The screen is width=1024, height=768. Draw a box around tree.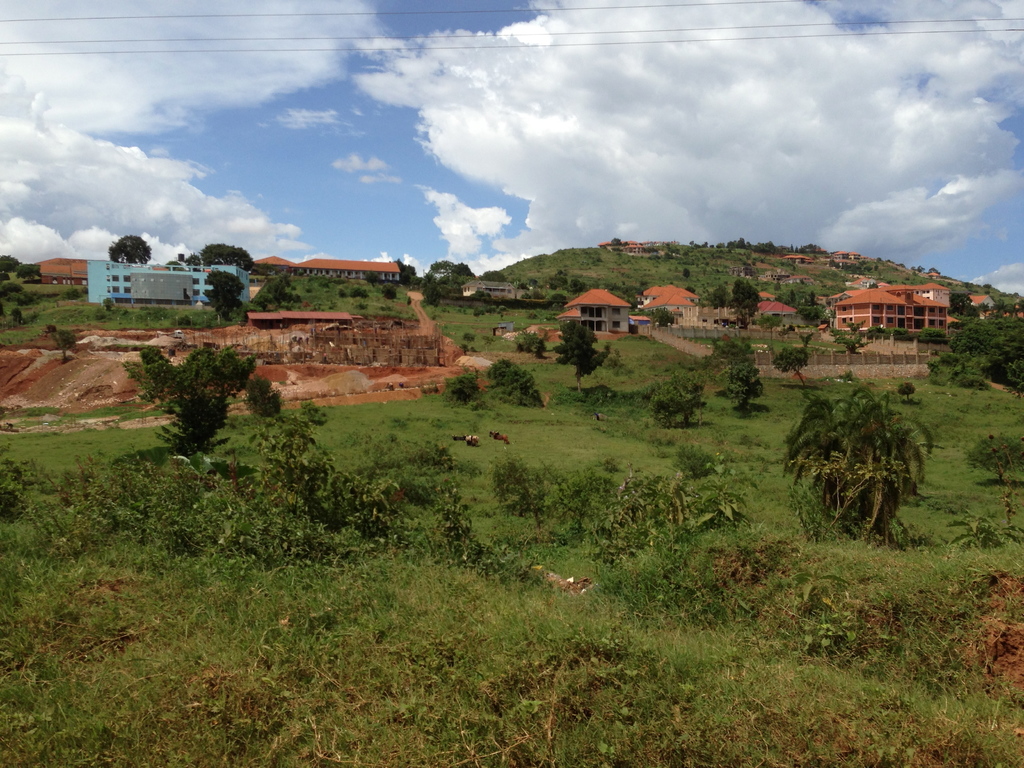
BBox(13, 261, 41, 282).
